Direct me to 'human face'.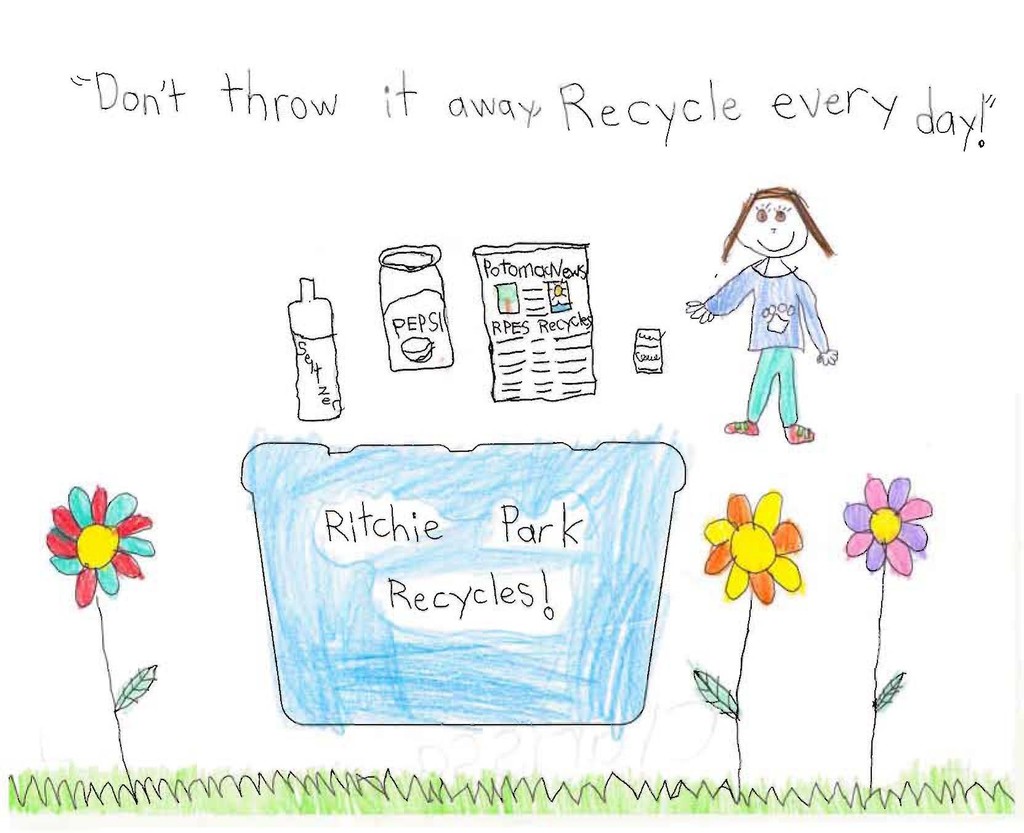
Direction: {"x1": 737, "y1": 197, "x2": 806, "y2": 259}.
